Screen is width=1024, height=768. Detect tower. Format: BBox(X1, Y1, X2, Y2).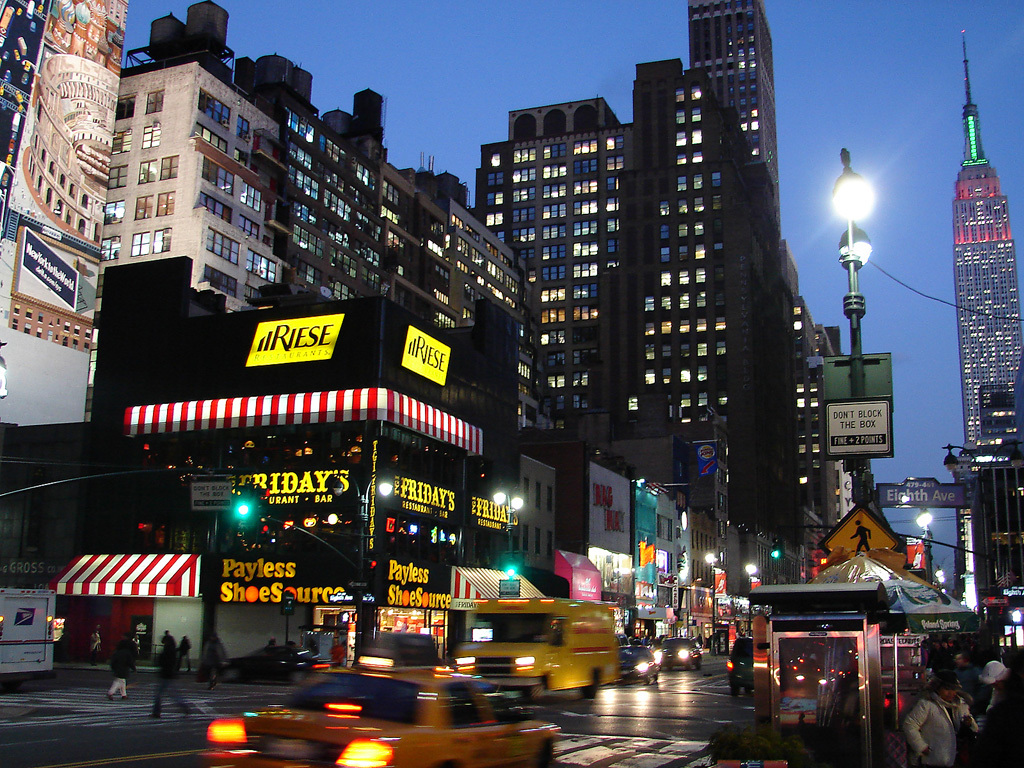
BBox(951, 35, 1023, 445).
